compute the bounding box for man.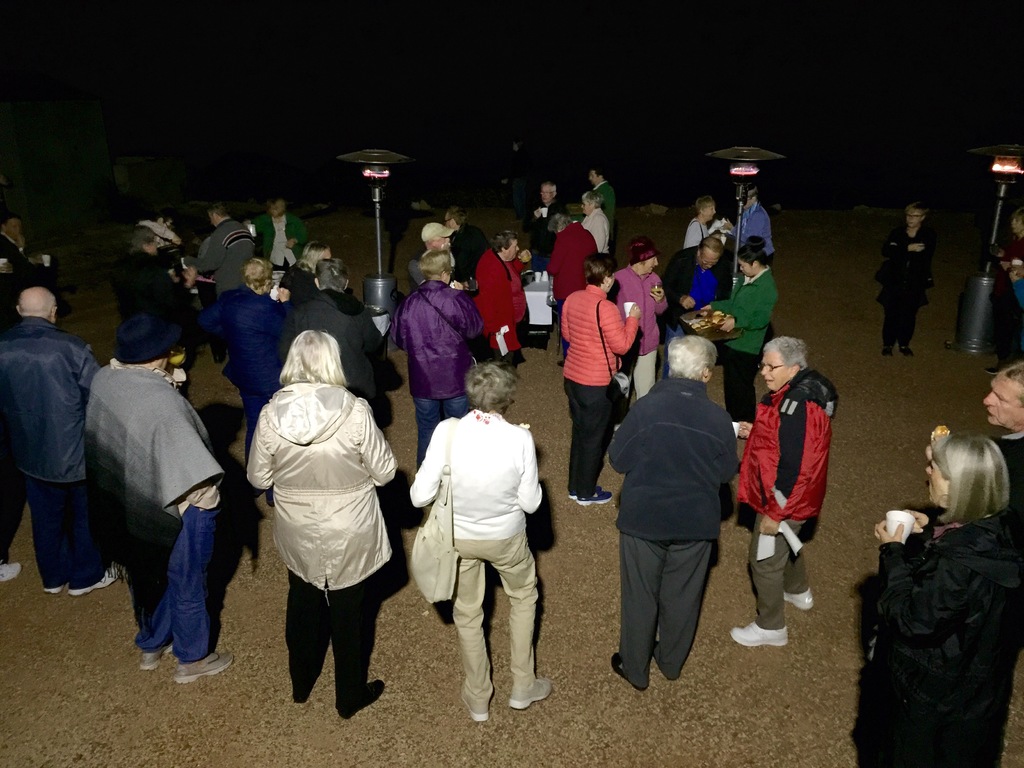
BBox(926, 360, 1023, 478).
